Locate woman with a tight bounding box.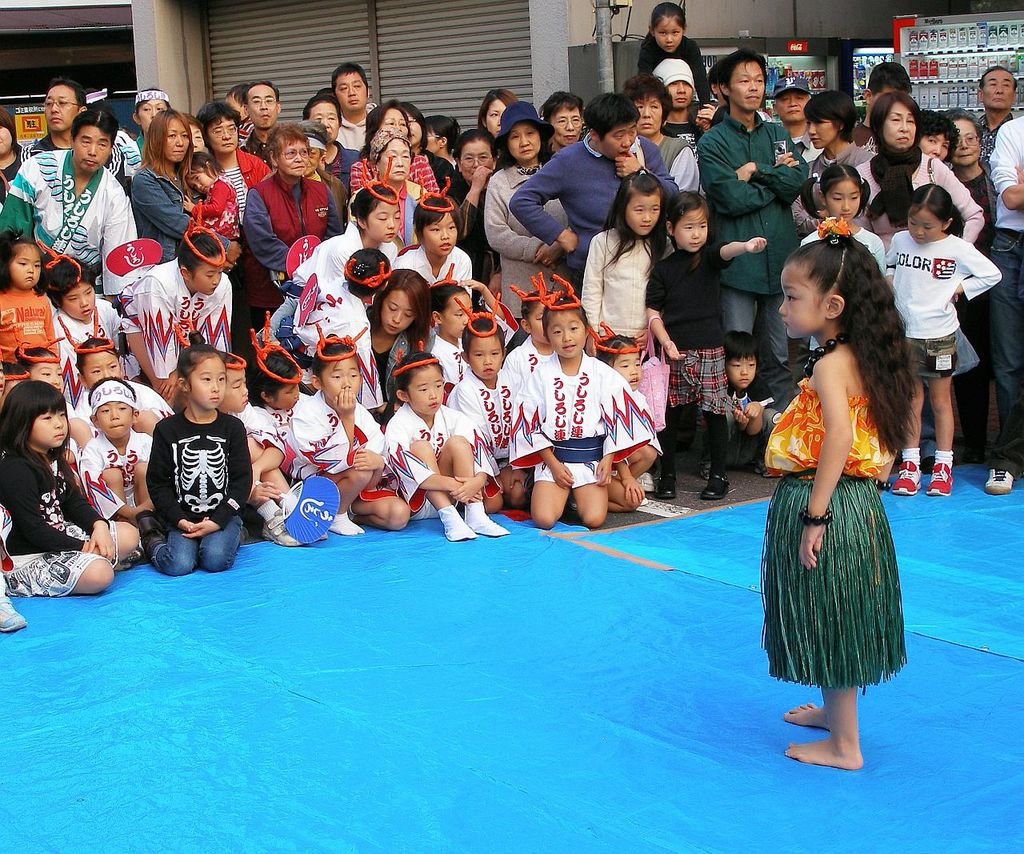
(482,102,570,329).
